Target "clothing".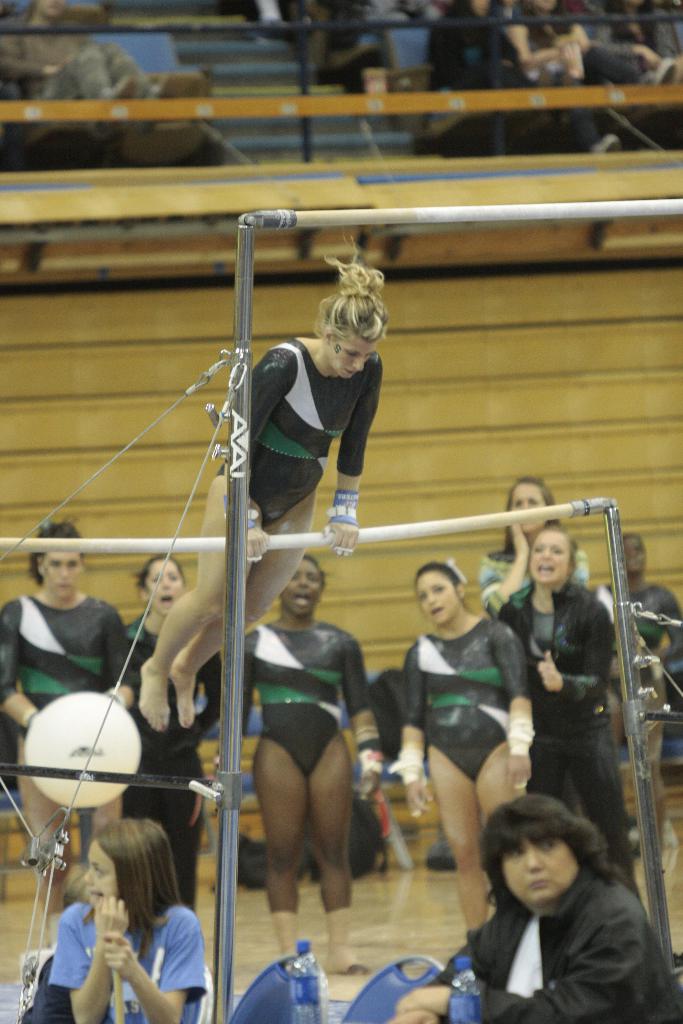
Target region: 0 595 138 735.
